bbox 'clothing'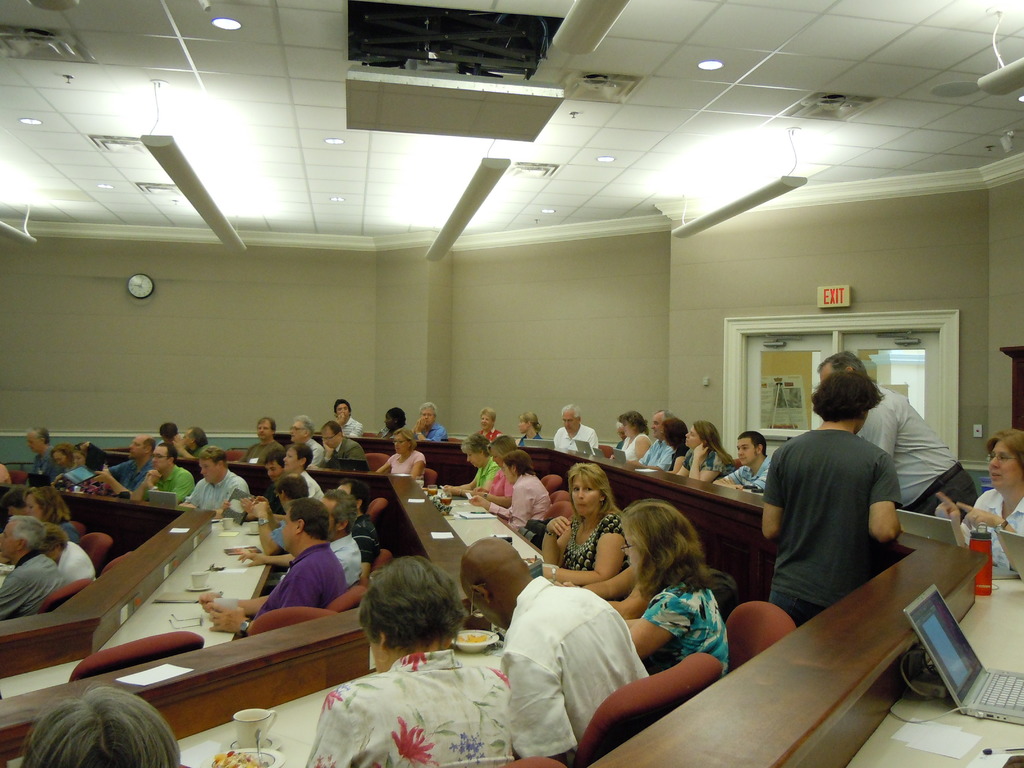
locate(849, 390, 979, 521)
